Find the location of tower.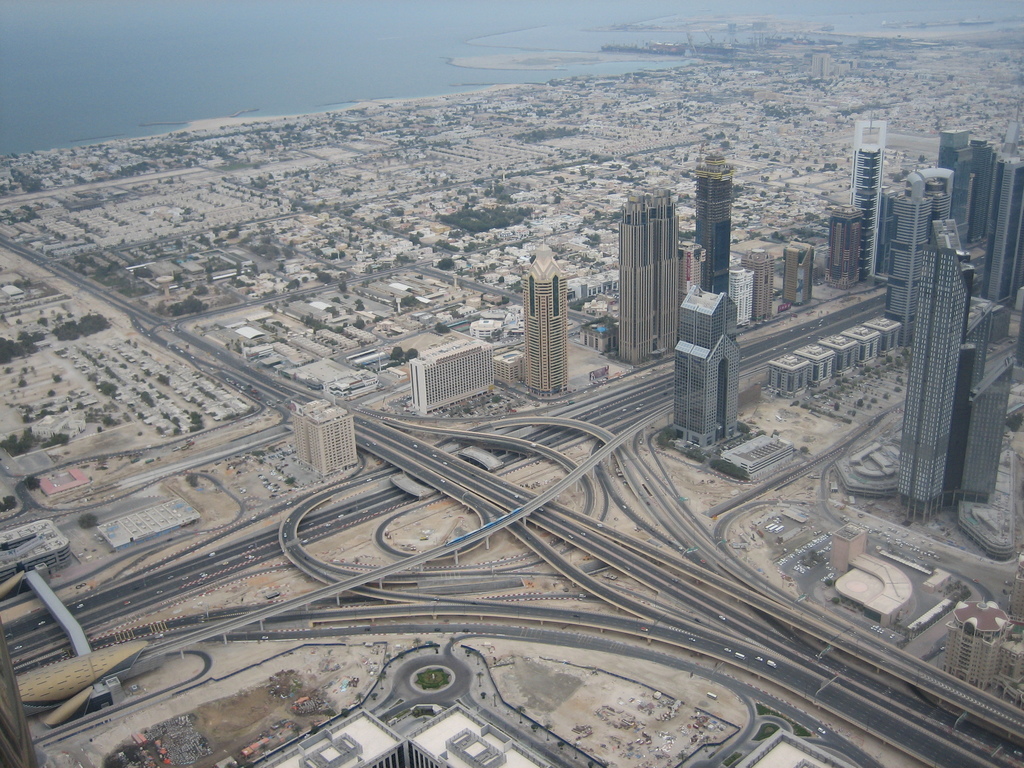
Location: {"left": 695, "top": 157, "right": 733, "bottom": 294}.
